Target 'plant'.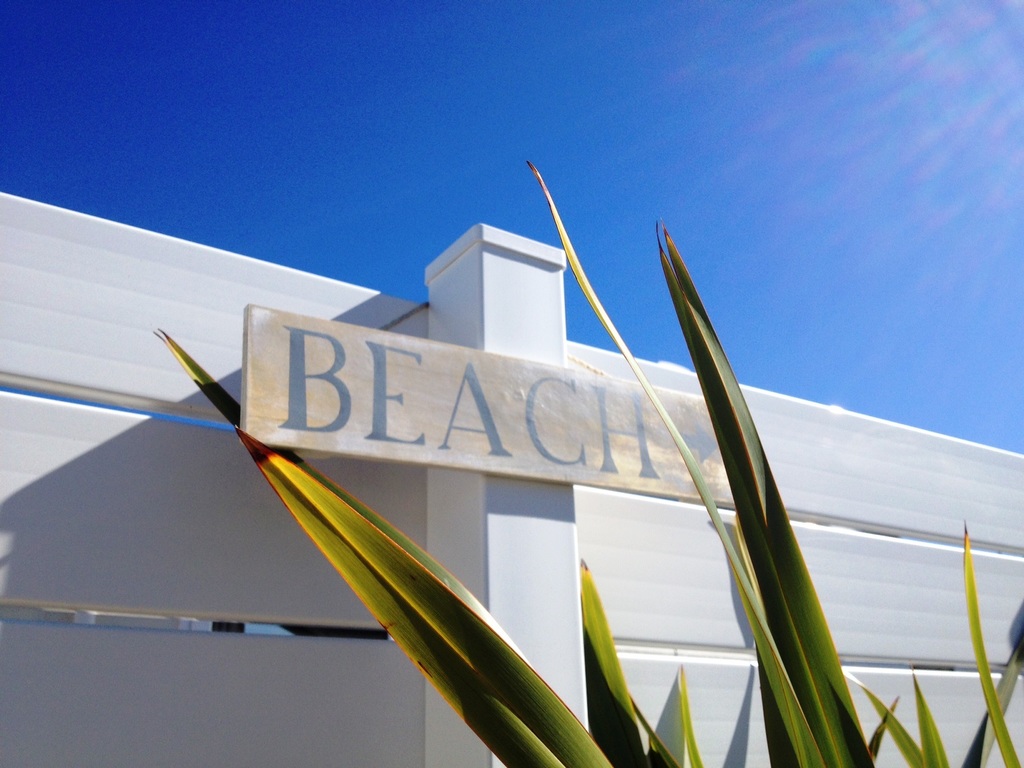
Target region: 98,143,963,767.
